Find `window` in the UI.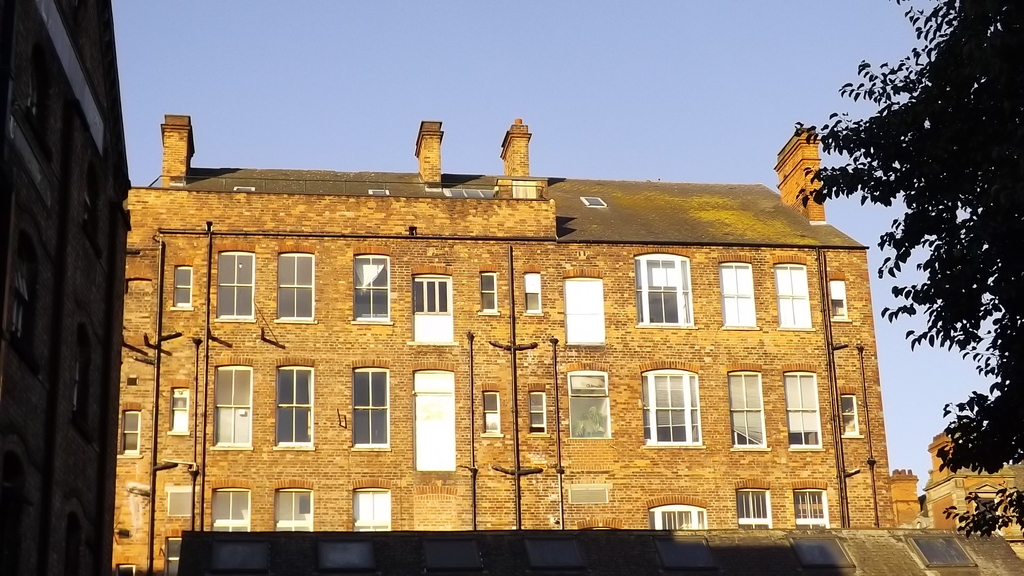
UI element at l=564, t=280, r=608, b=346.
